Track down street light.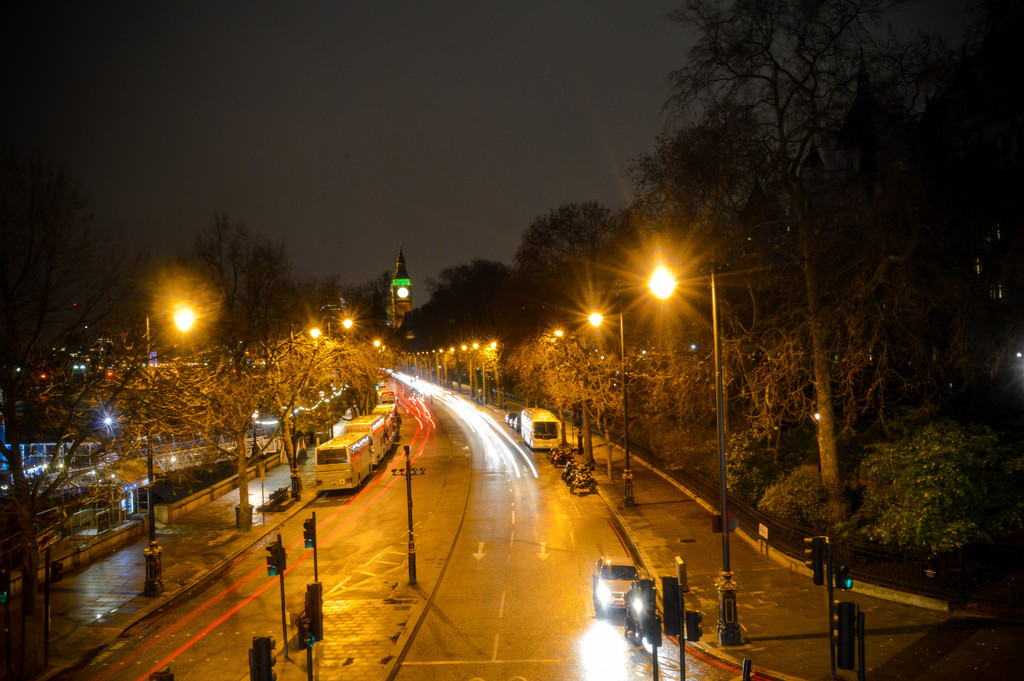
Tracked to detection(321, 317, 355, 438).
